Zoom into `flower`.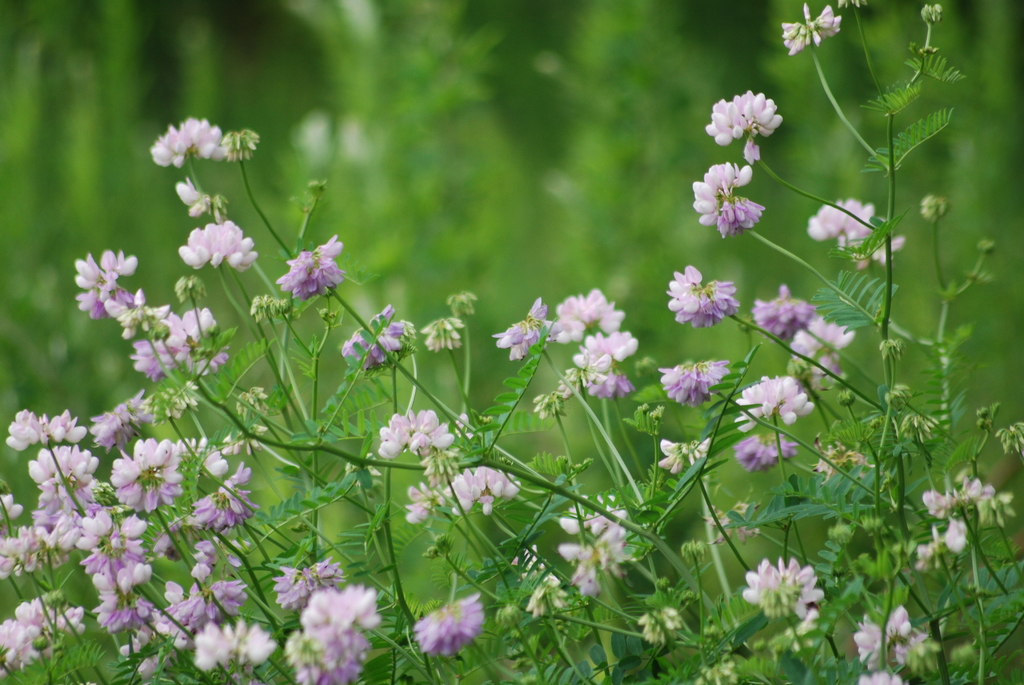
Zoom target: <box>701,88,781,164</box>.
